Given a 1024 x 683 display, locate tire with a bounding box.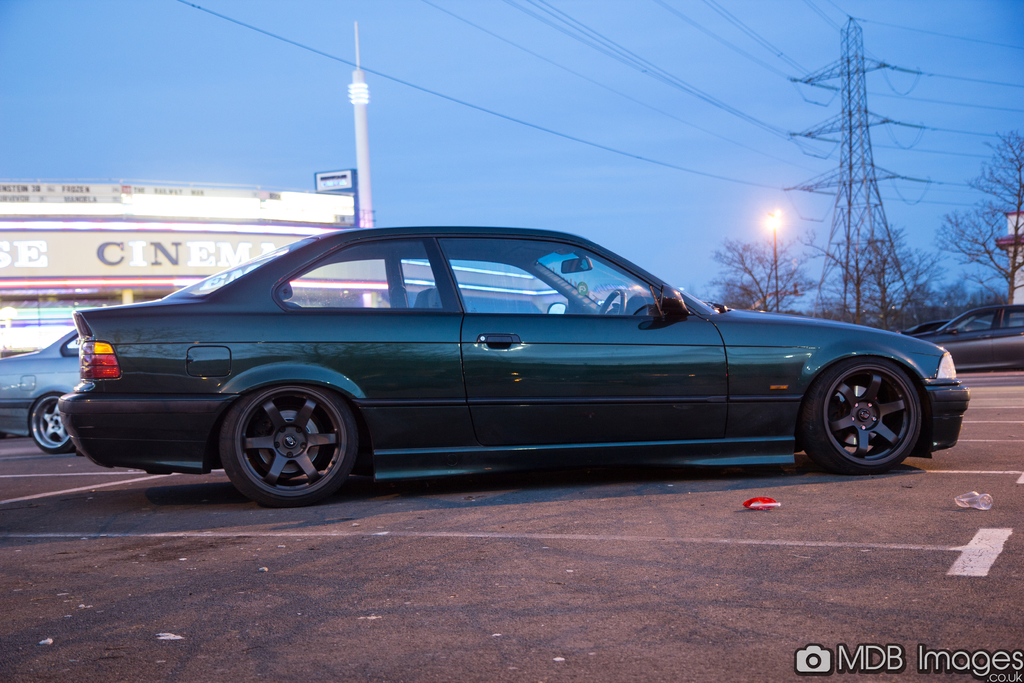
Located: 29 390 86 453.
